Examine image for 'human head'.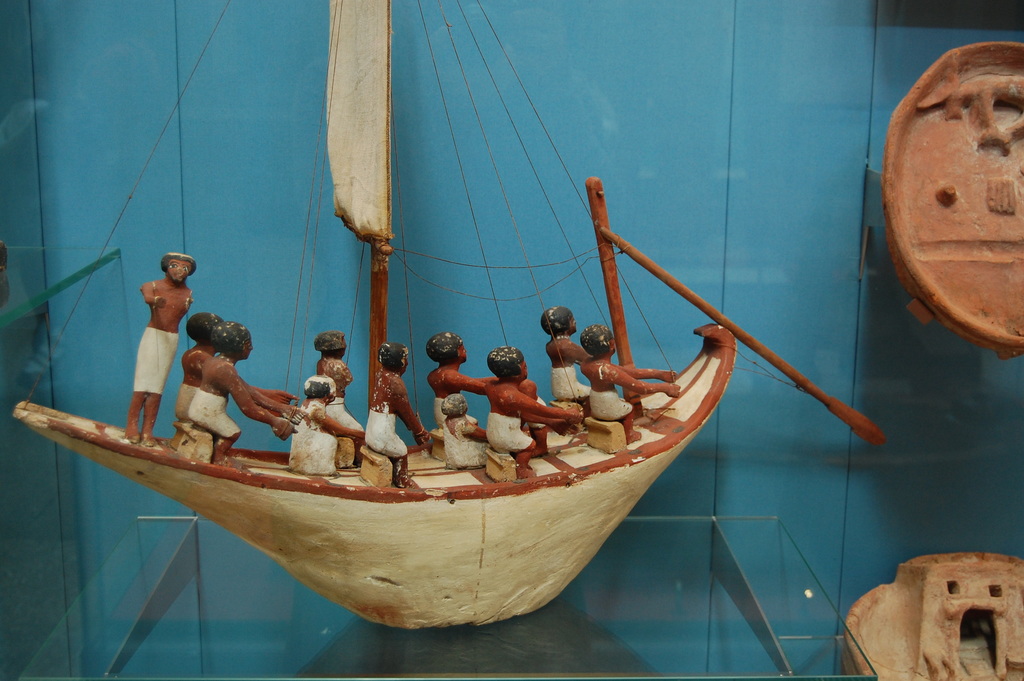
Examination result: [164,249,195,281].
